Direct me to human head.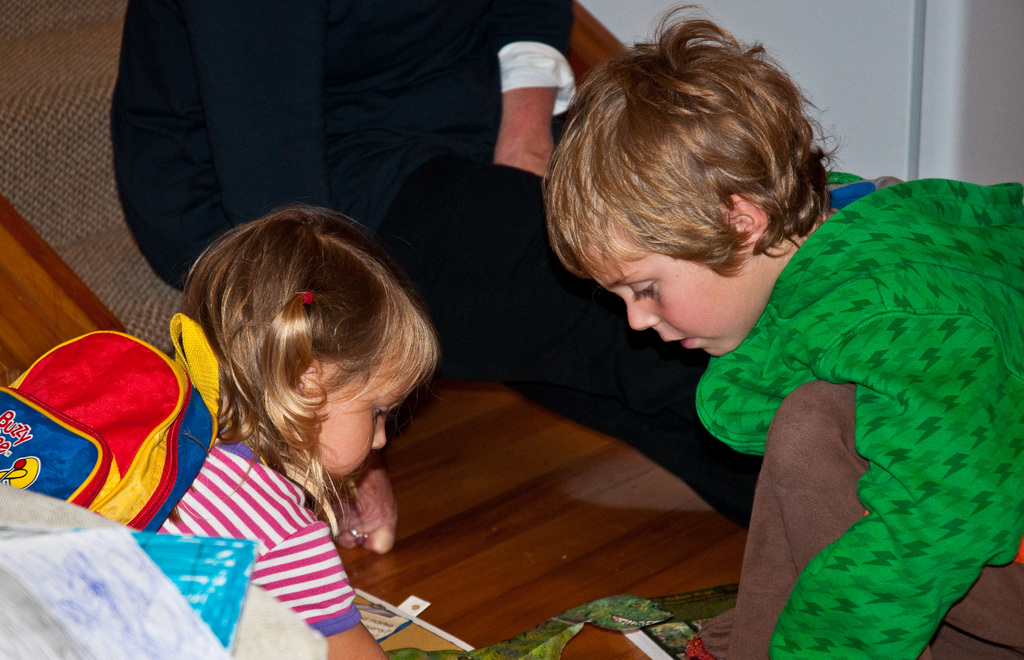
Direction: rect(547, 13, 828, 353).
